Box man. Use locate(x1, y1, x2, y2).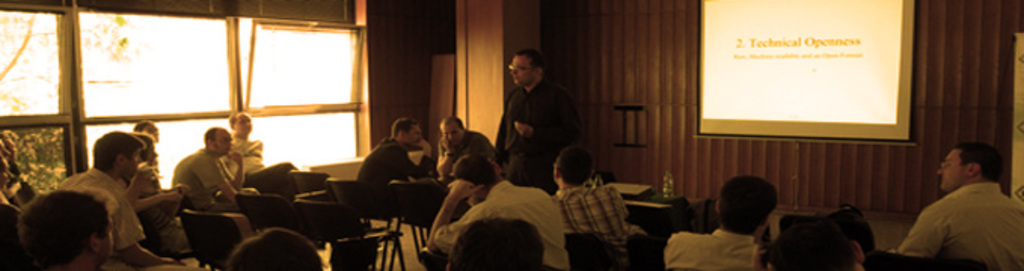
locate(350, 116, 442, 211).
